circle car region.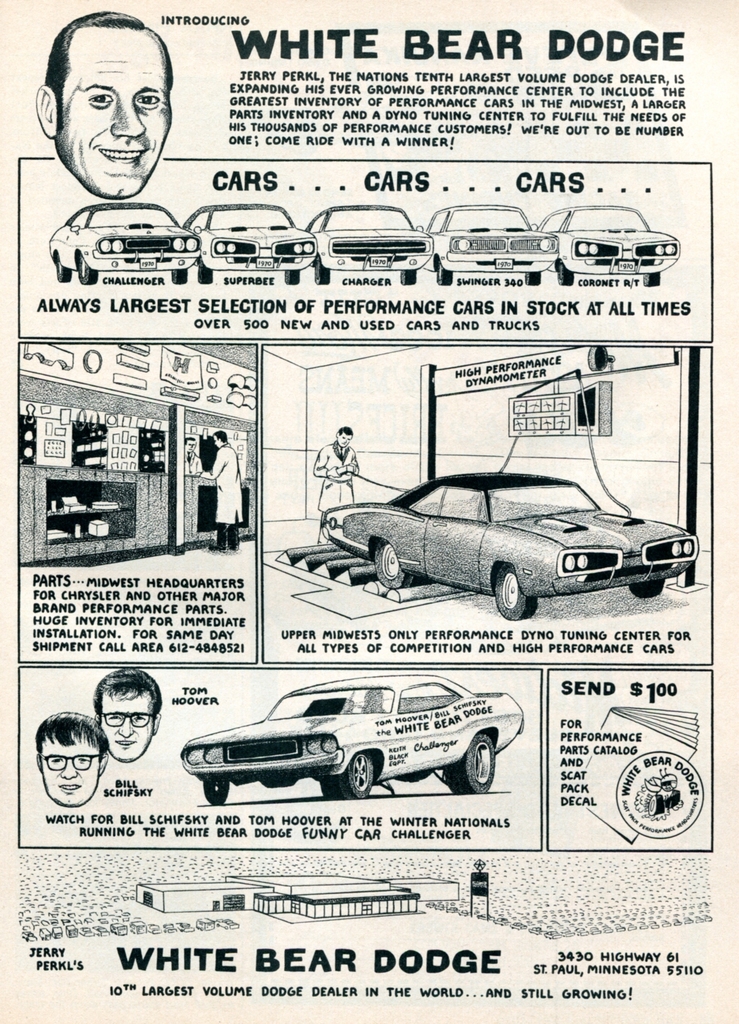
Region: <box>47,200,201,277</box>.
